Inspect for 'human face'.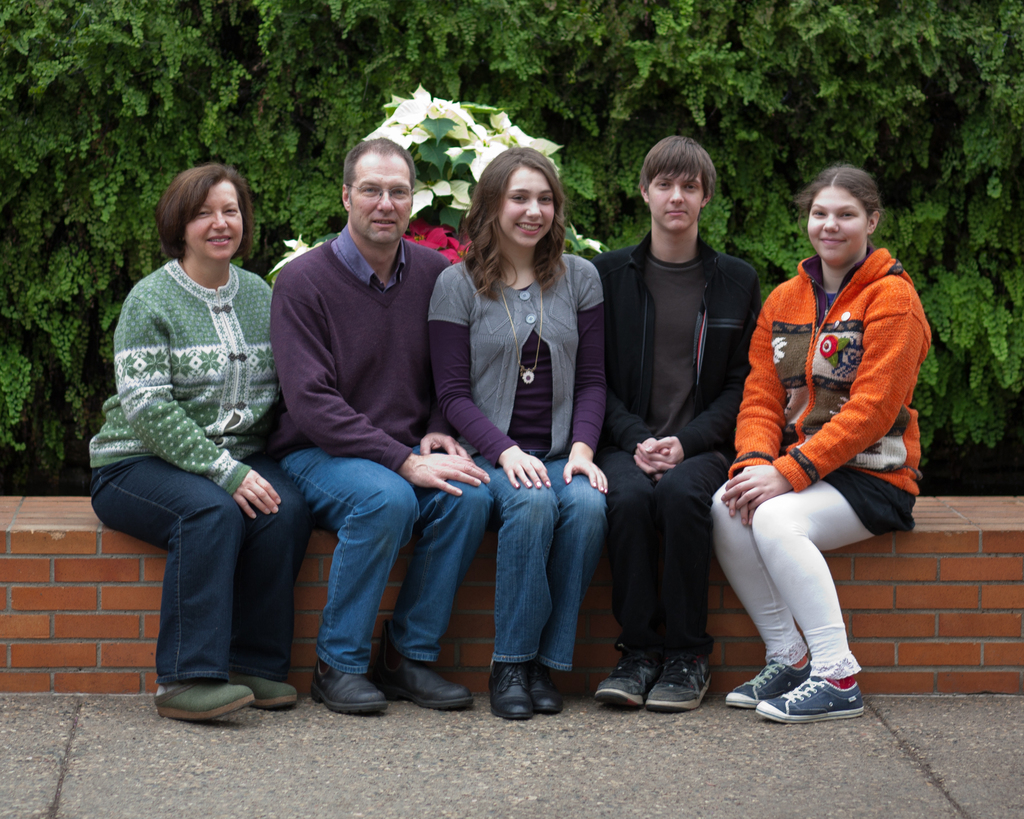
Inspection: x1=650 y1=173 x2=704 y2=232.
